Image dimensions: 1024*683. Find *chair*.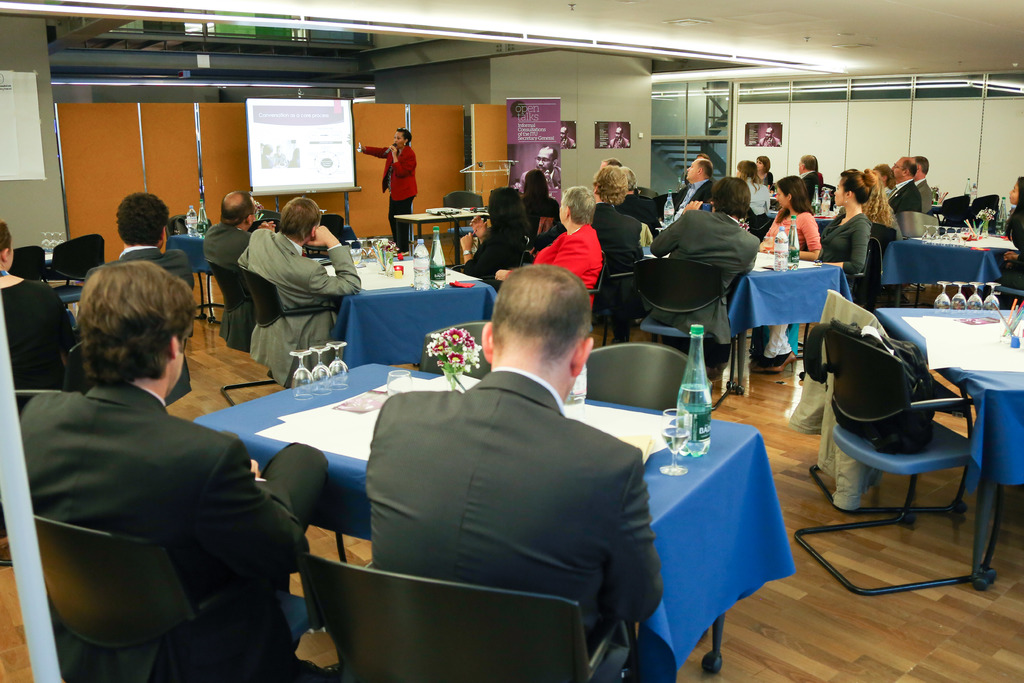
locate(213, 263, 255, 347).
